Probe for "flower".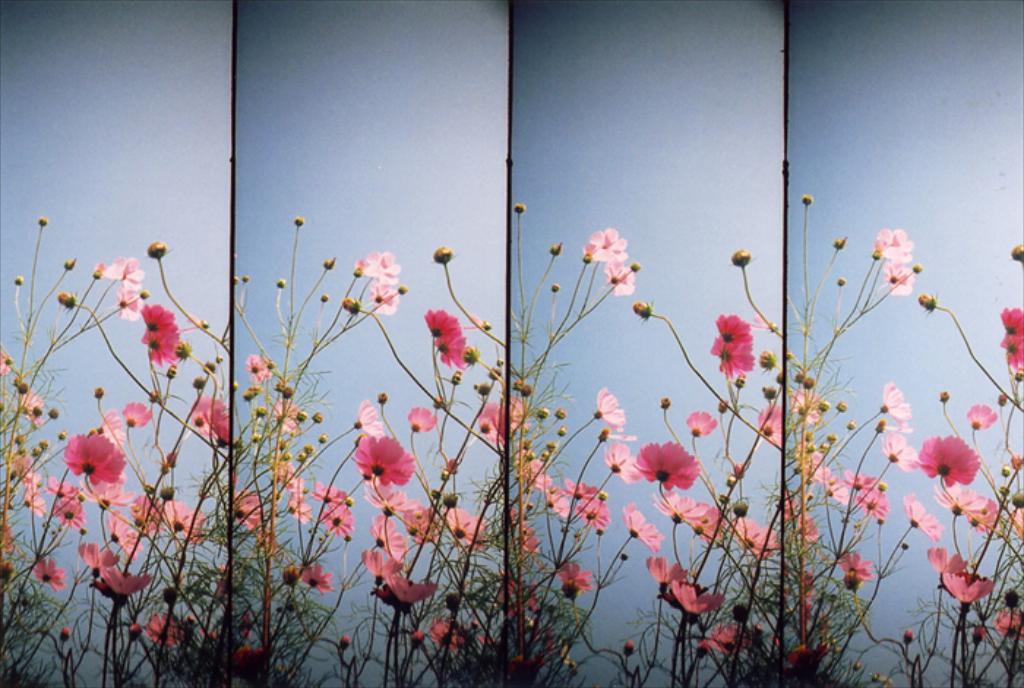
Probe result: {"left": 872, "top": 224, "right": 914, "bottom": 263}.
